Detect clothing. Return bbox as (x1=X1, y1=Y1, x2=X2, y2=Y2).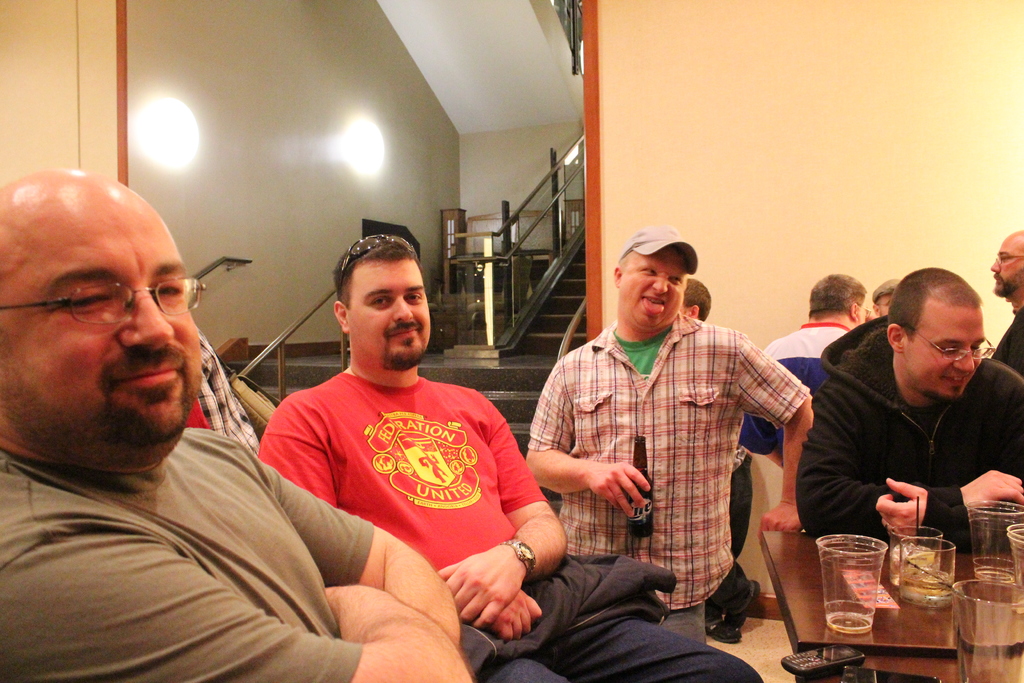
(x1=188, y1=327, x2=260, y2=452).
